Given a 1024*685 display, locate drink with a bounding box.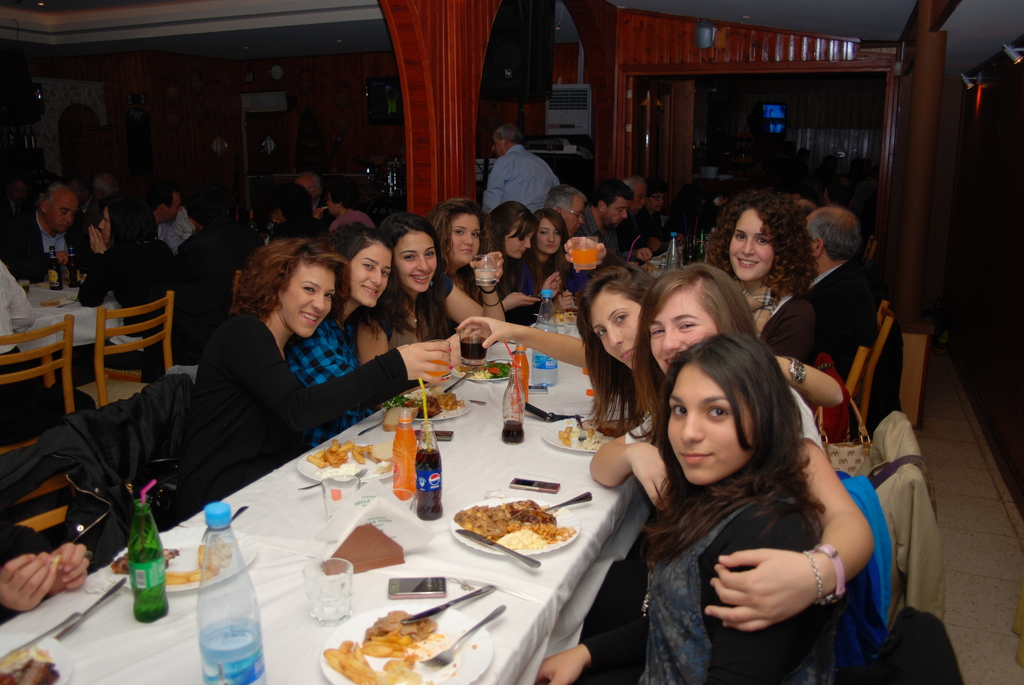
Located: l=512, t=343, r=529, b=404.
